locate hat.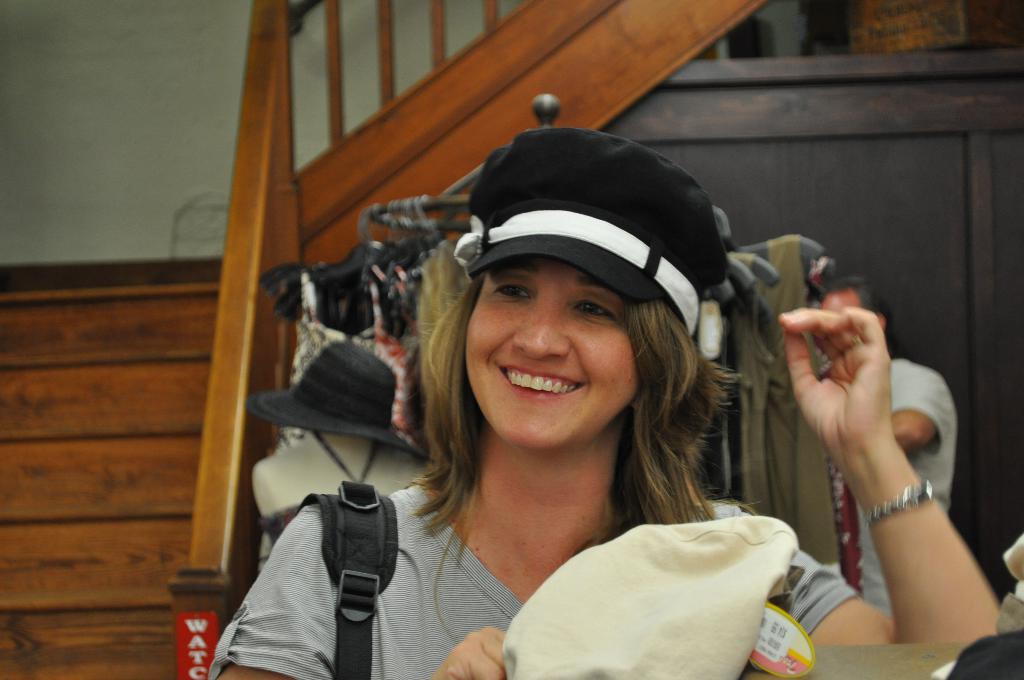
Bounding box: 456 130 728 303.
